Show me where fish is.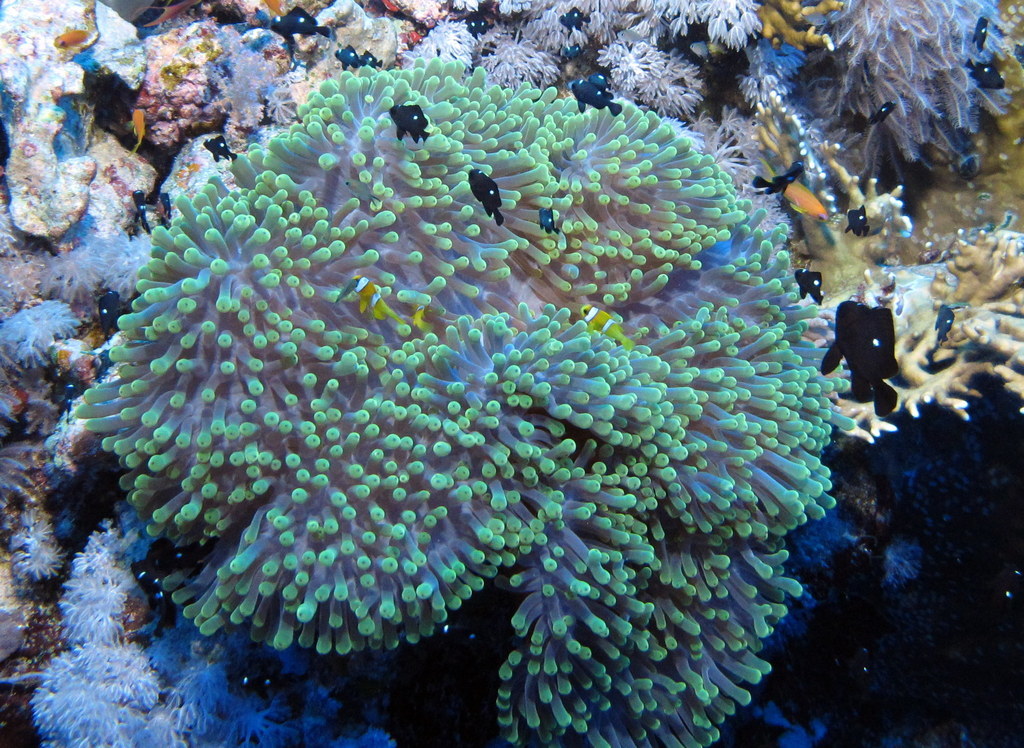
fish is at pyautogui.locateOnScreen(581, 300, 636, 351).
